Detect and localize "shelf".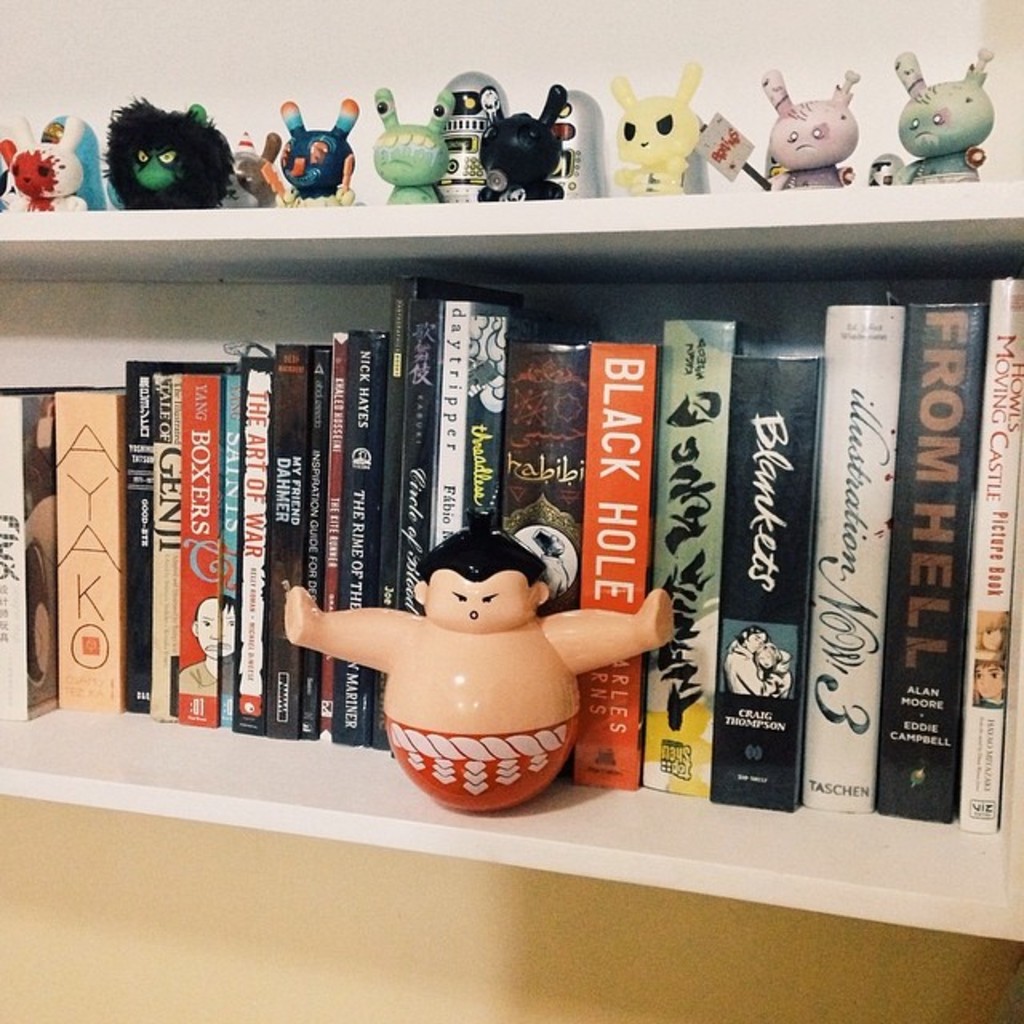
Localized at region(2, 203, 1016, 947).
